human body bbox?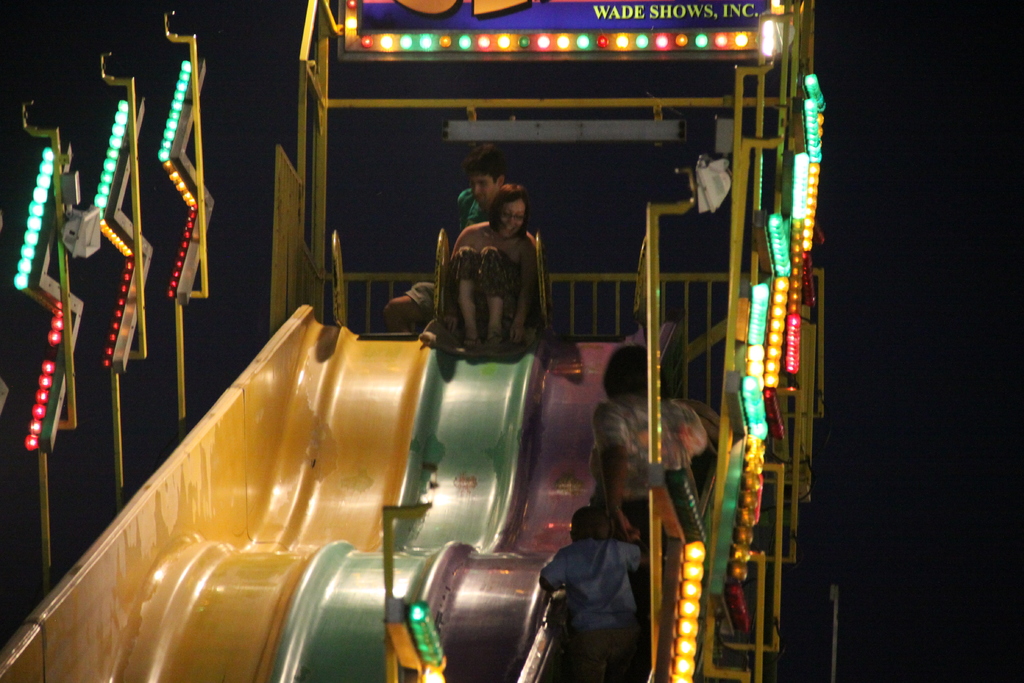
<bbox>543, 535, 659, 682</bbox>
